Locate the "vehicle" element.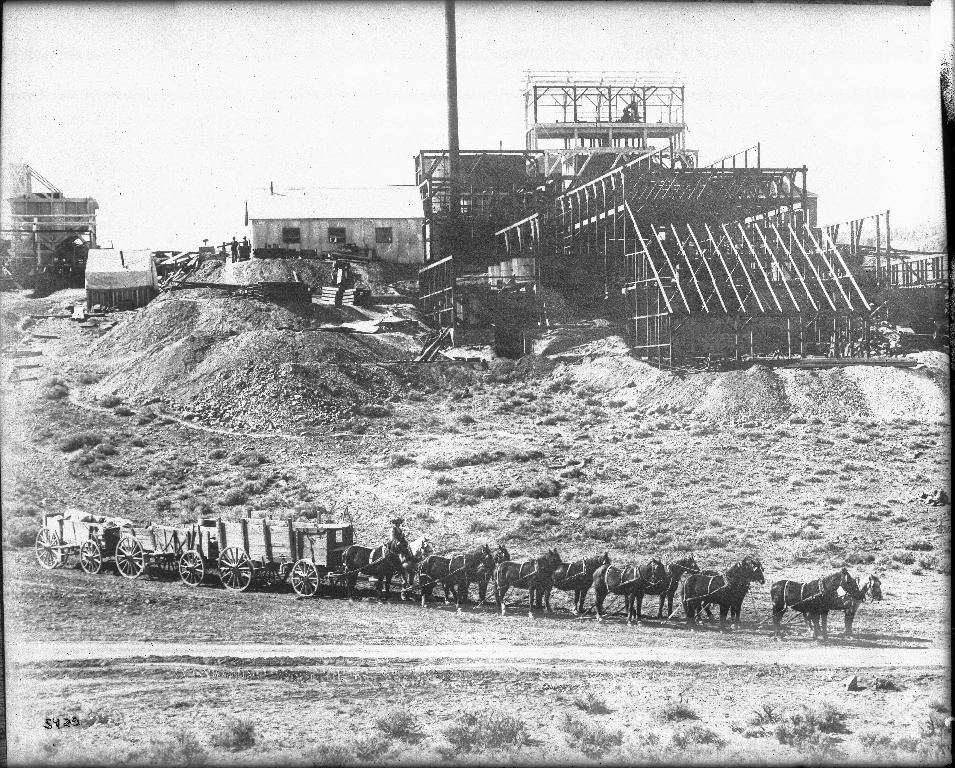
Element bbox: detection(33, 512, 880, 597).
